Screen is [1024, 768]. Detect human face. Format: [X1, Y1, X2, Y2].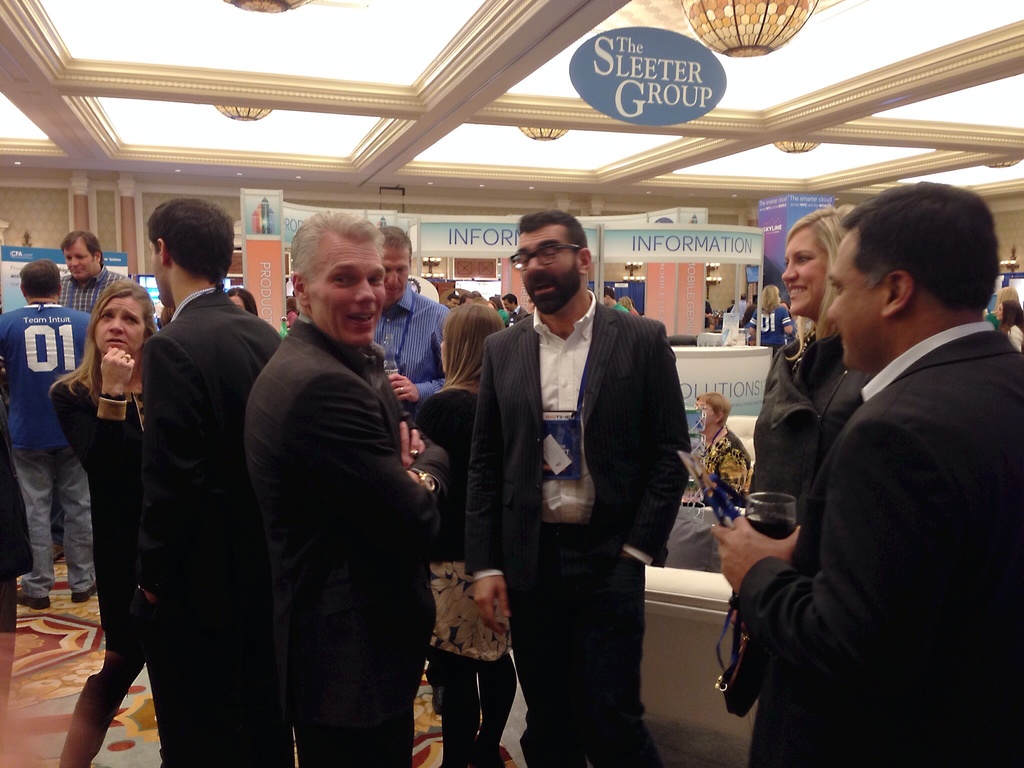
[989, 305, 1009, 321].
